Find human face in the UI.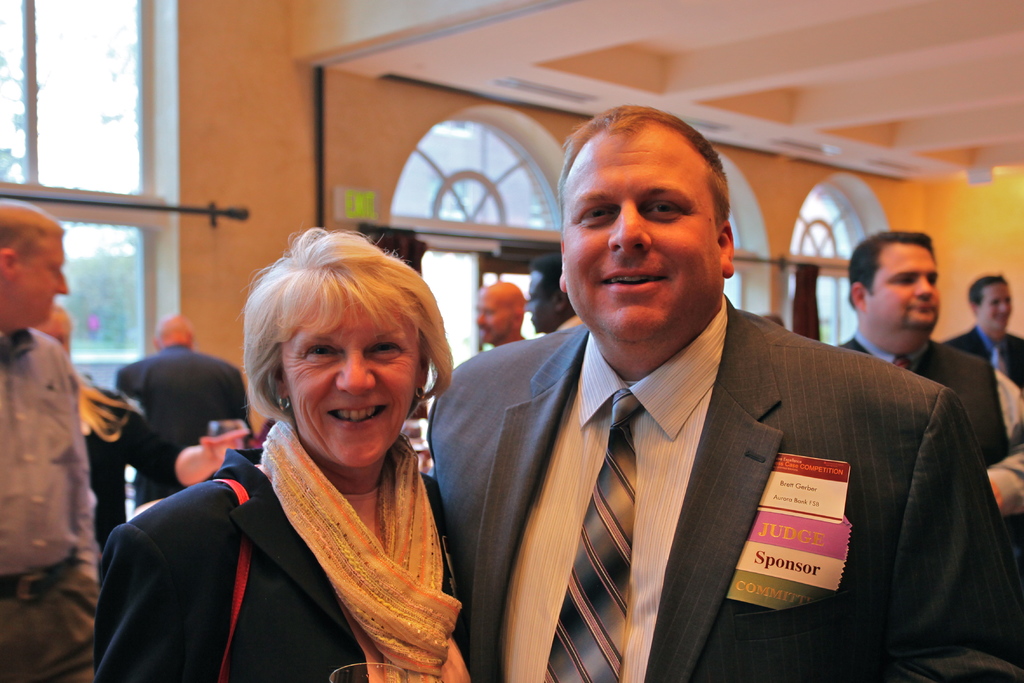
UI element at select_region(479, 290, 513, 343).
